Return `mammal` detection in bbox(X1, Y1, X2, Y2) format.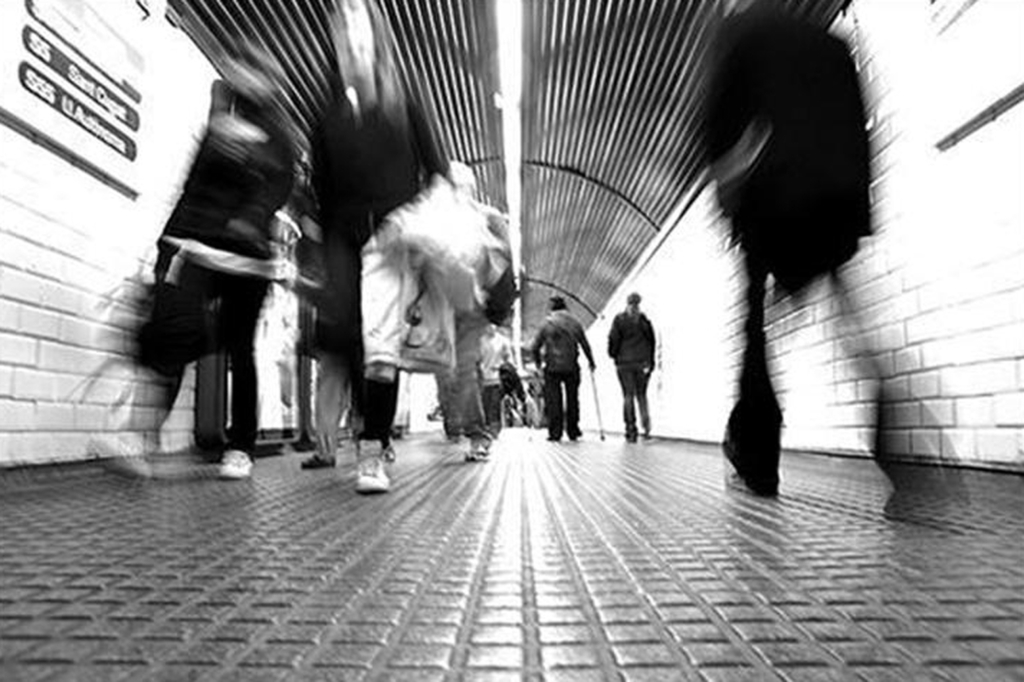
bbox(92, 43, 299, 481).
